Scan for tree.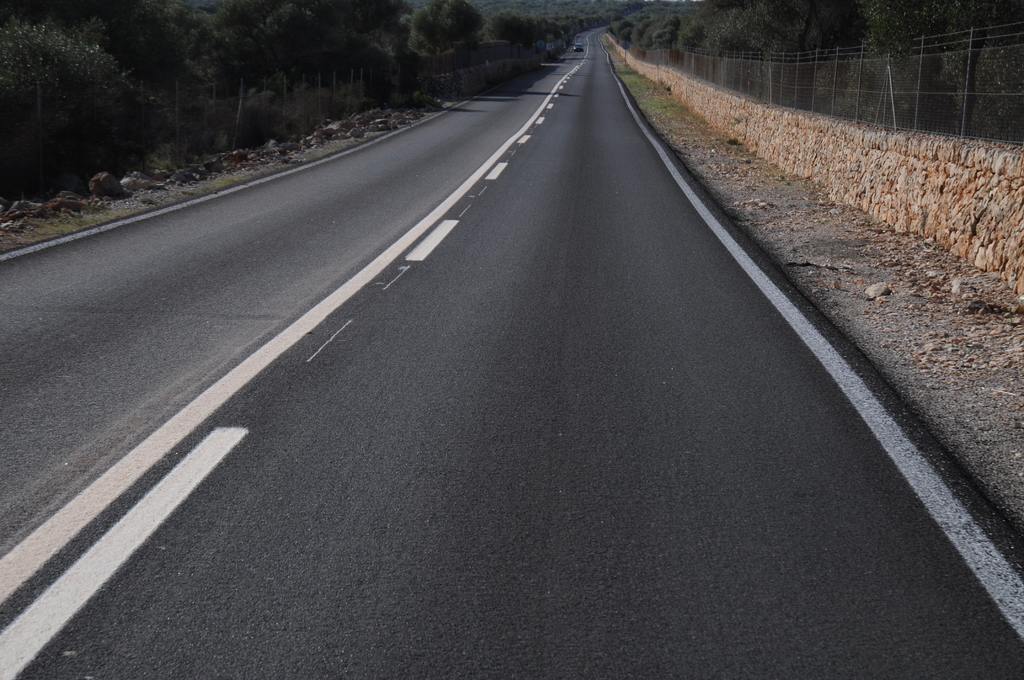
Scan result: 479 16 520 41.
